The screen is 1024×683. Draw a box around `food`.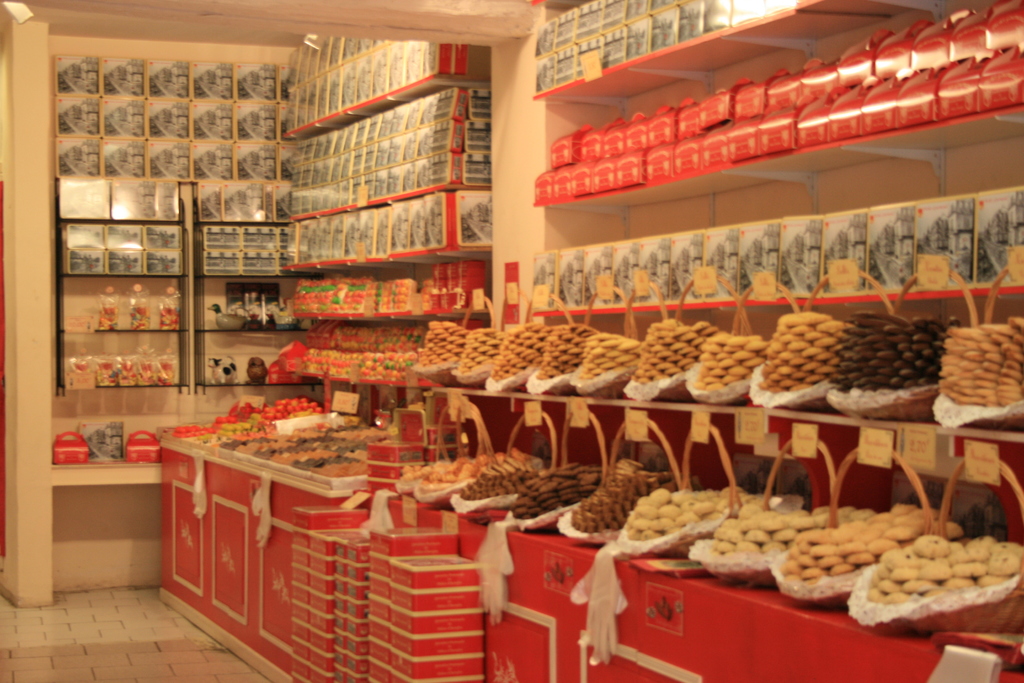
[x1=489, y1=320, x2=548, y2=382].
